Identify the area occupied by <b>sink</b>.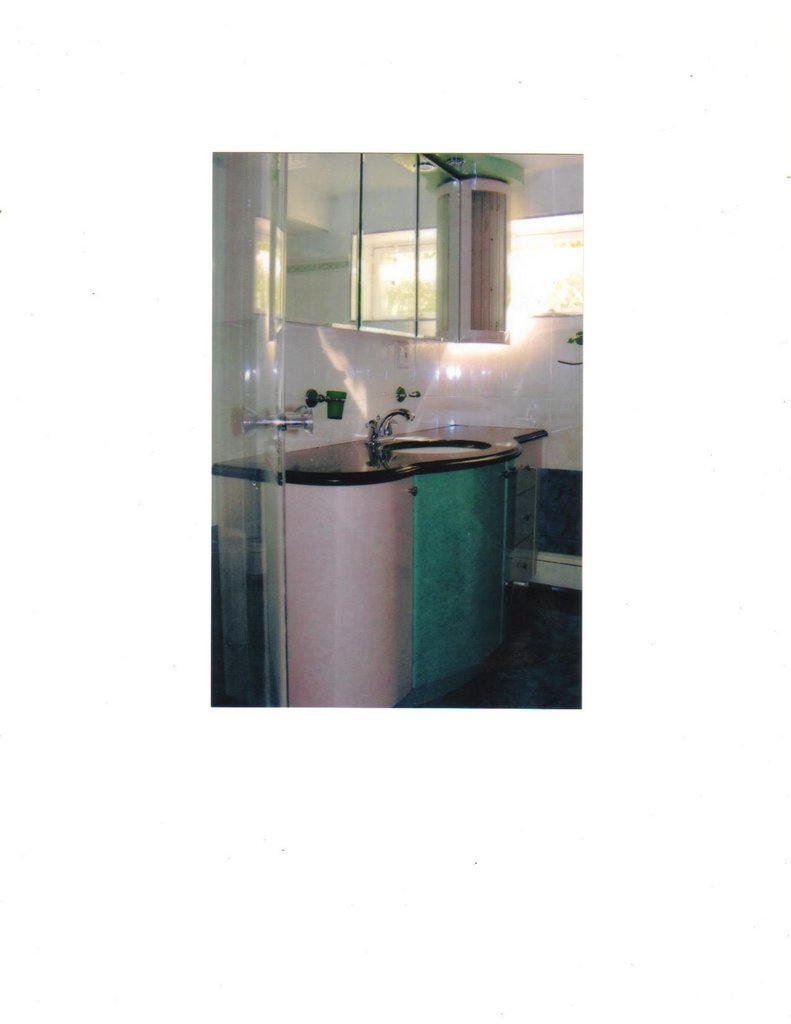
Area: <bbox>200, 209, 545, 667</bbox>.
